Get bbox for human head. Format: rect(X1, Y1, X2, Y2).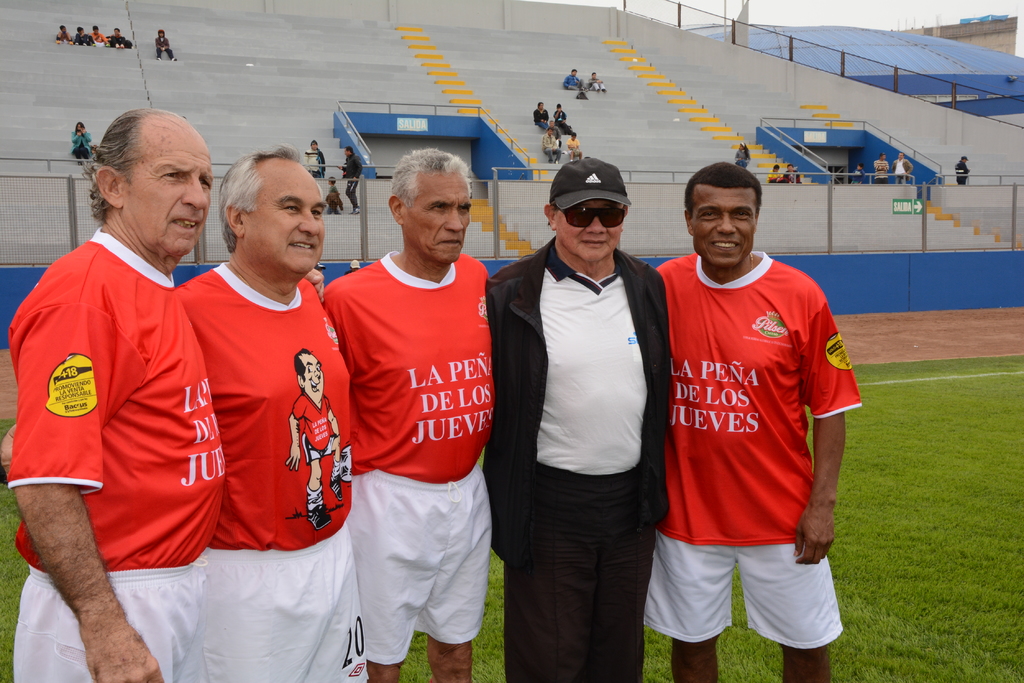
rect(542, 161, 628, 264).
